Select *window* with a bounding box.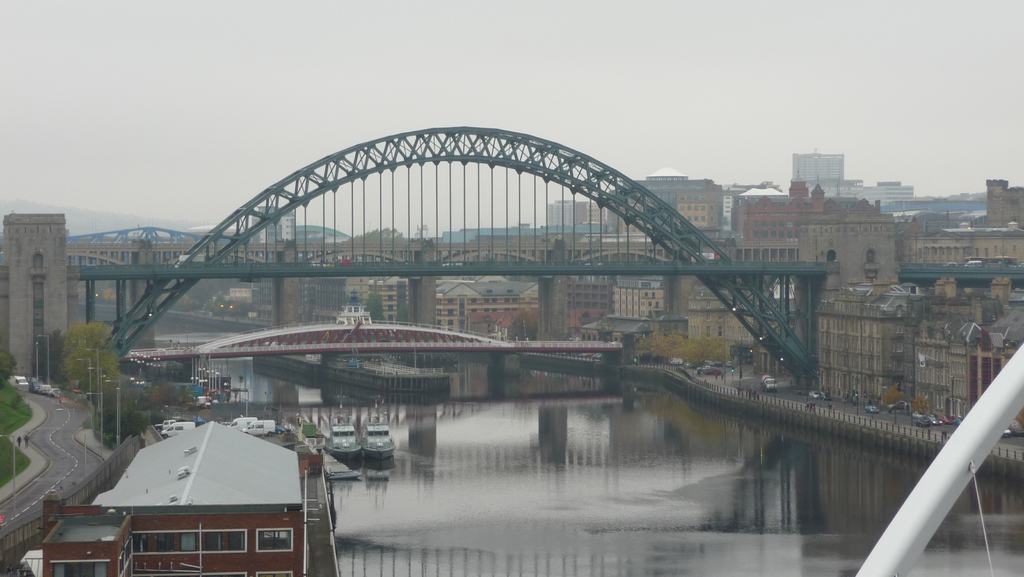
rect(120, 553, 129, 576).
